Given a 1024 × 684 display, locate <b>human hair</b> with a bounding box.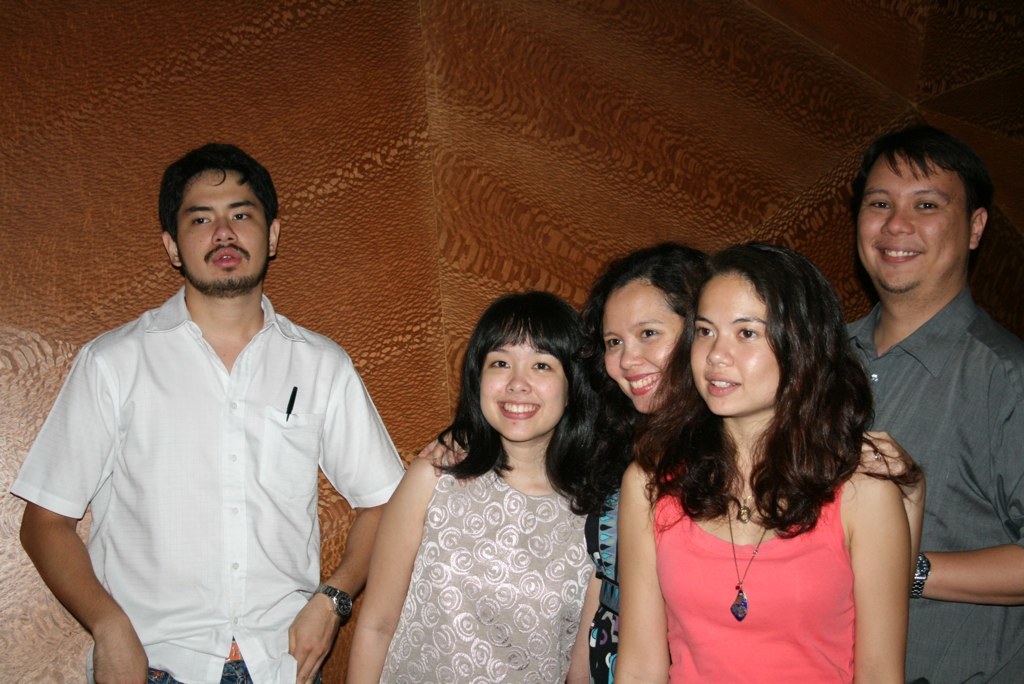
Located: pyautogui.locateOnScreen(157, 141, 279, 262).
